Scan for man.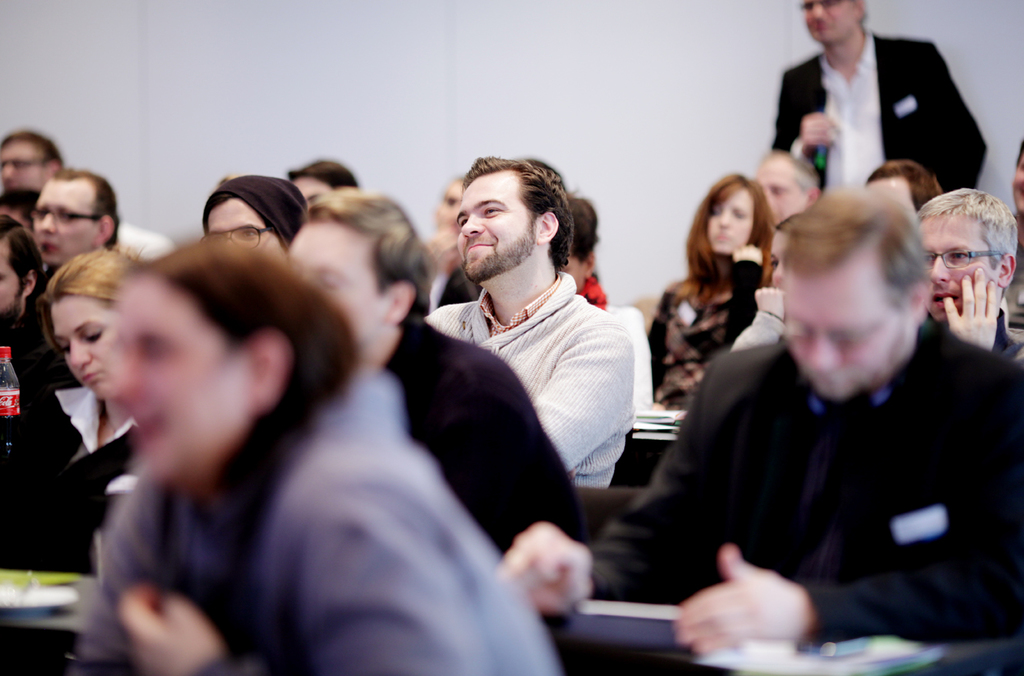
Scan result: [287,158,357,204].
